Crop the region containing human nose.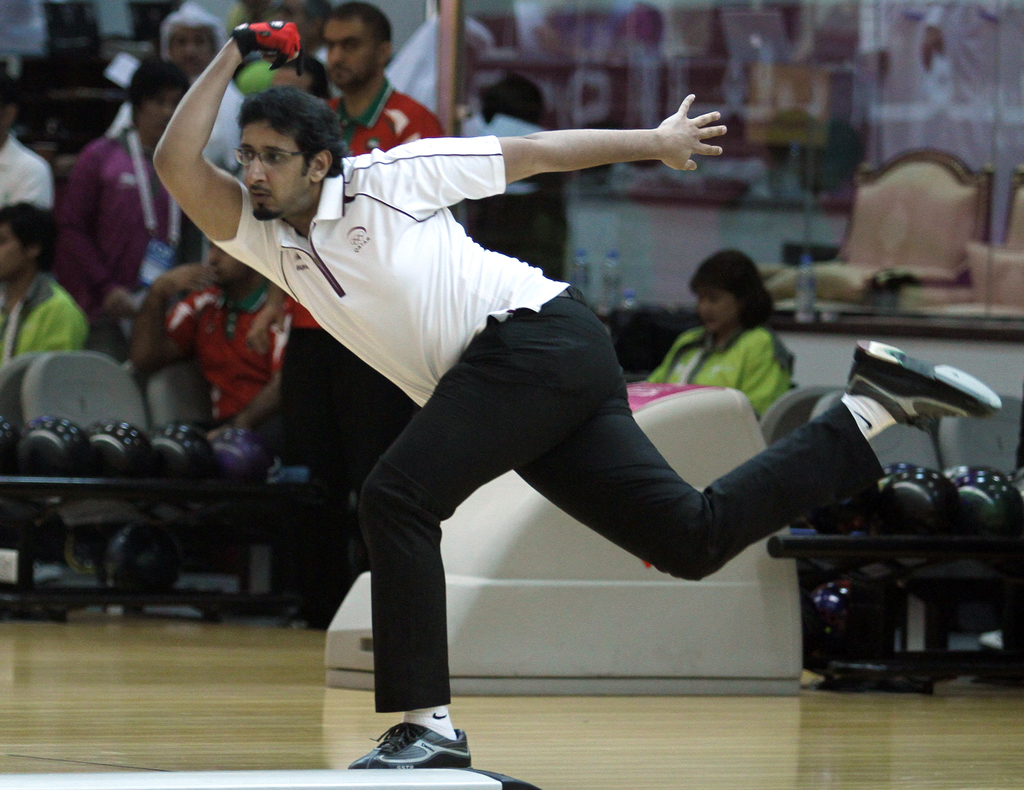
Crop region: <box>244,154,268,184</box>.
